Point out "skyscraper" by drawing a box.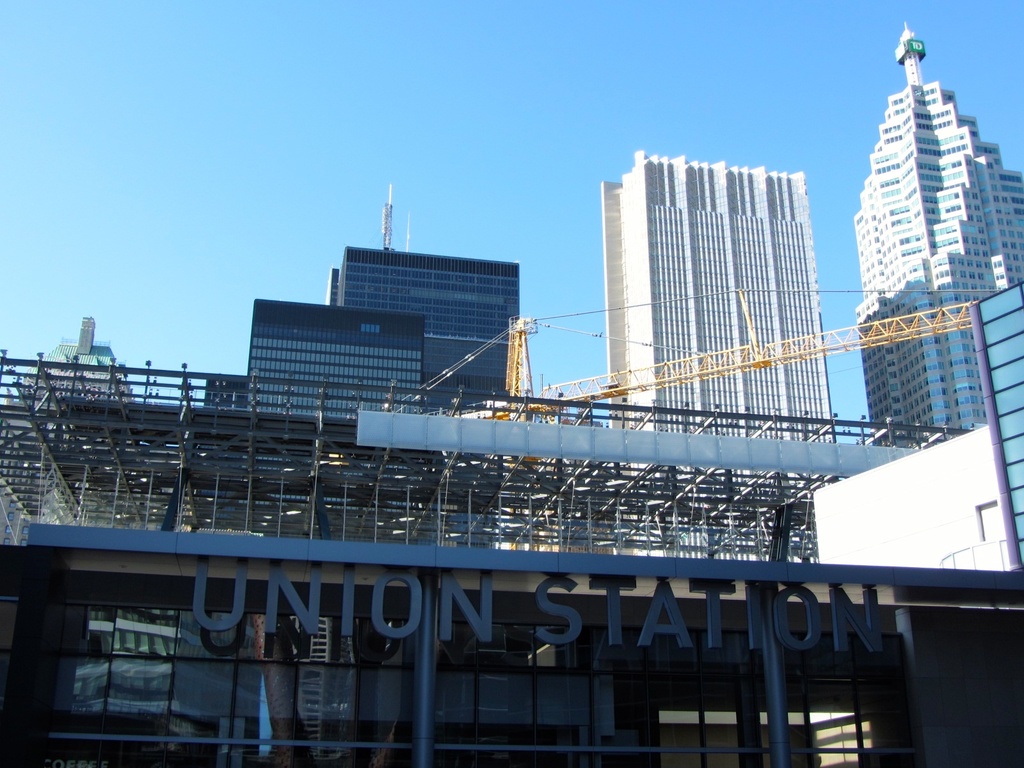
crop(246, 300, 429, 428).
